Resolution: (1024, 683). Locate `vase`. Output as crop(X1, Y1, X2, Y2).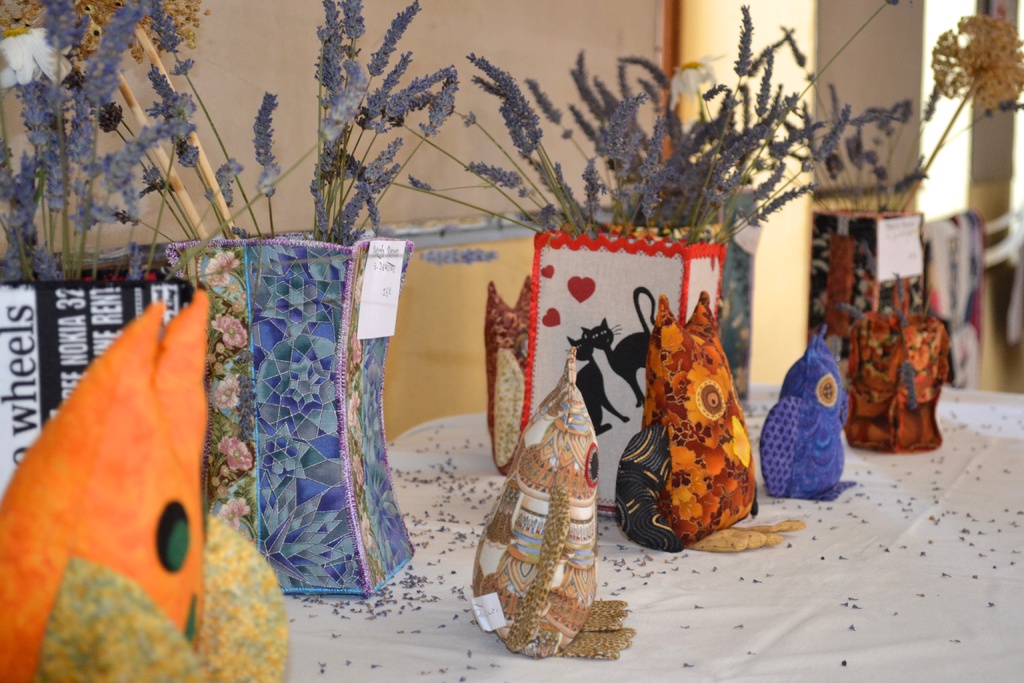
crop(164, 229, 413, 595).
